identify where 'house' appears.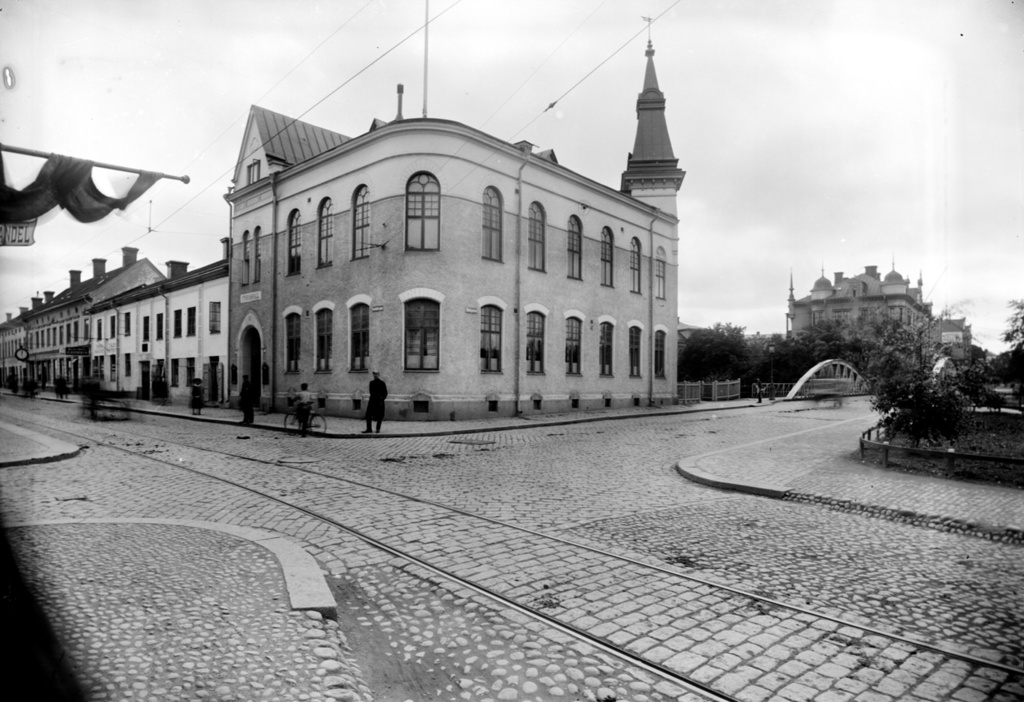
Appears at (175,116,697,449).
